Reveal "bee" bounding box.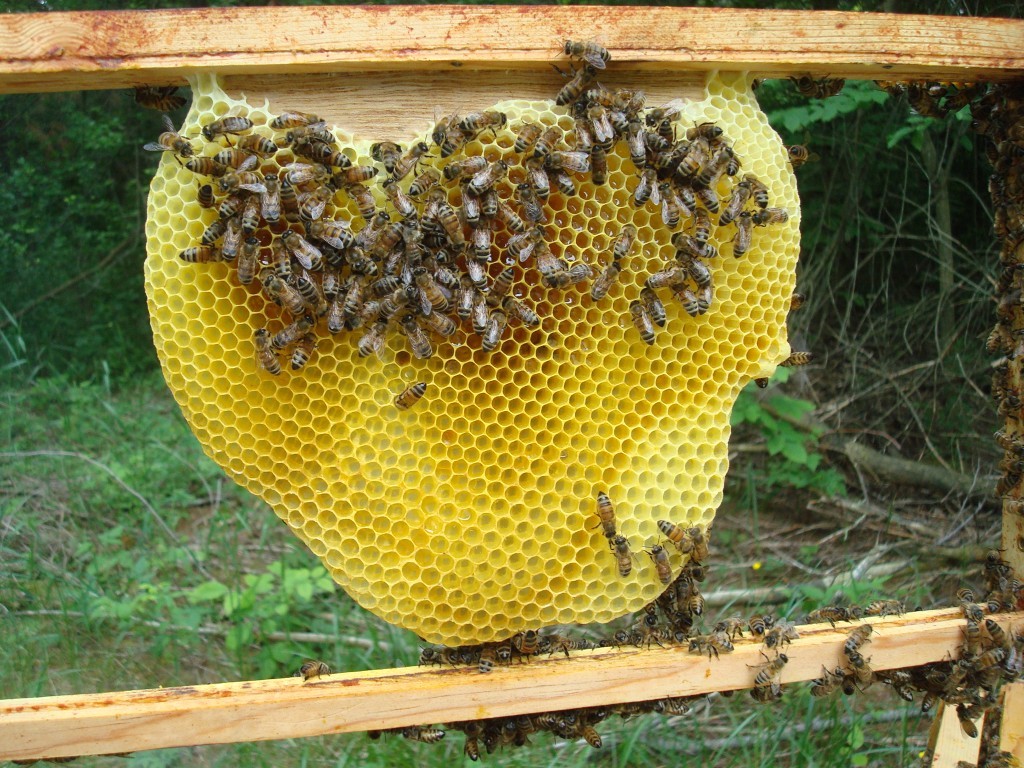
Revealed: 674,247,720,285.
